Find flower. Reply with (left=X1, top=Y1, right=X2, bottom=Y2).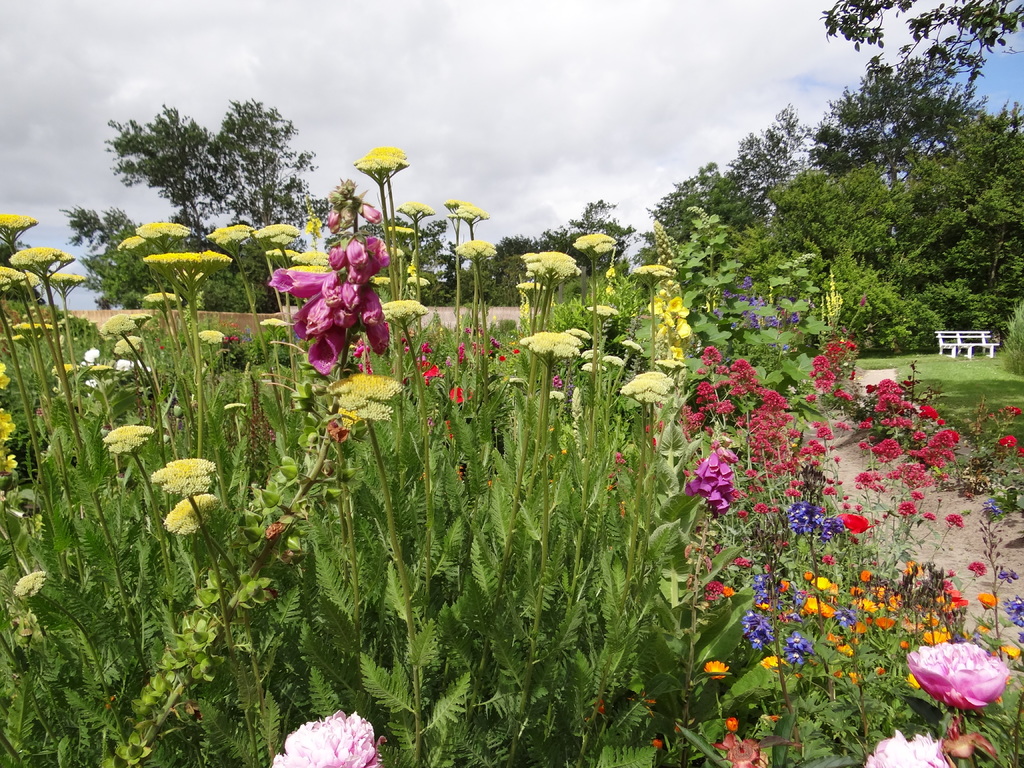
(left=528, top=328, right=590, bottom=358).
